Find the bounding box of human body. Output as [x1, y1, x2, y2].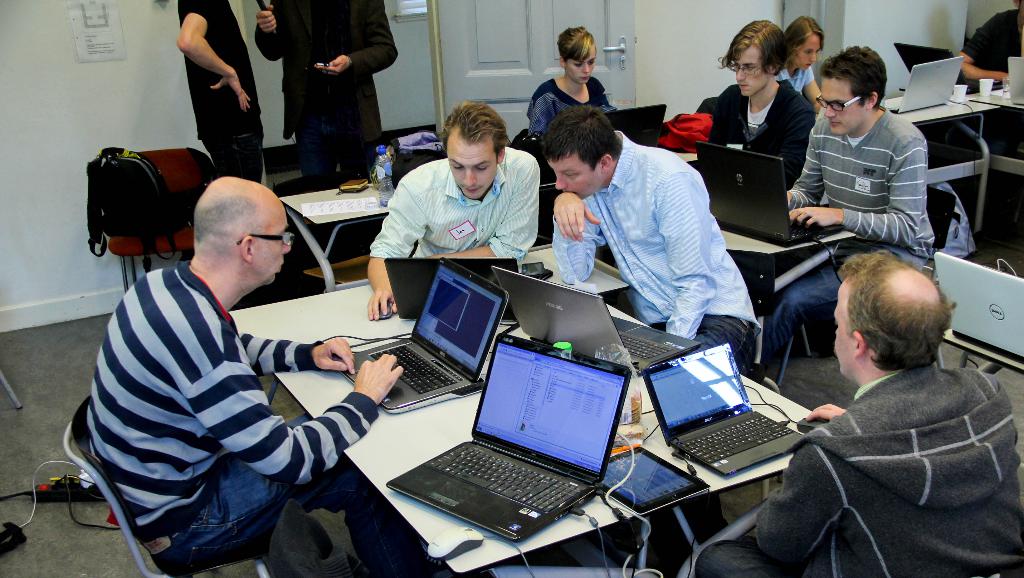
[787, 63, 819, 108].
